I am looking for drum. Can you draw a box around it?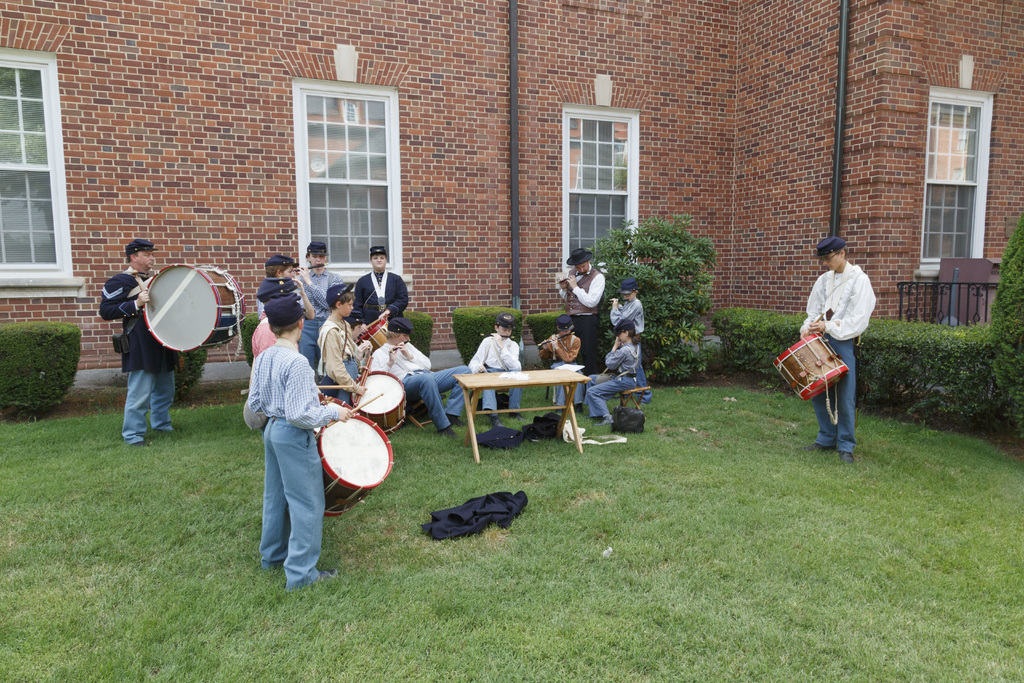
Sure, the bounding box is Rect(315, 412, 396, 518).
